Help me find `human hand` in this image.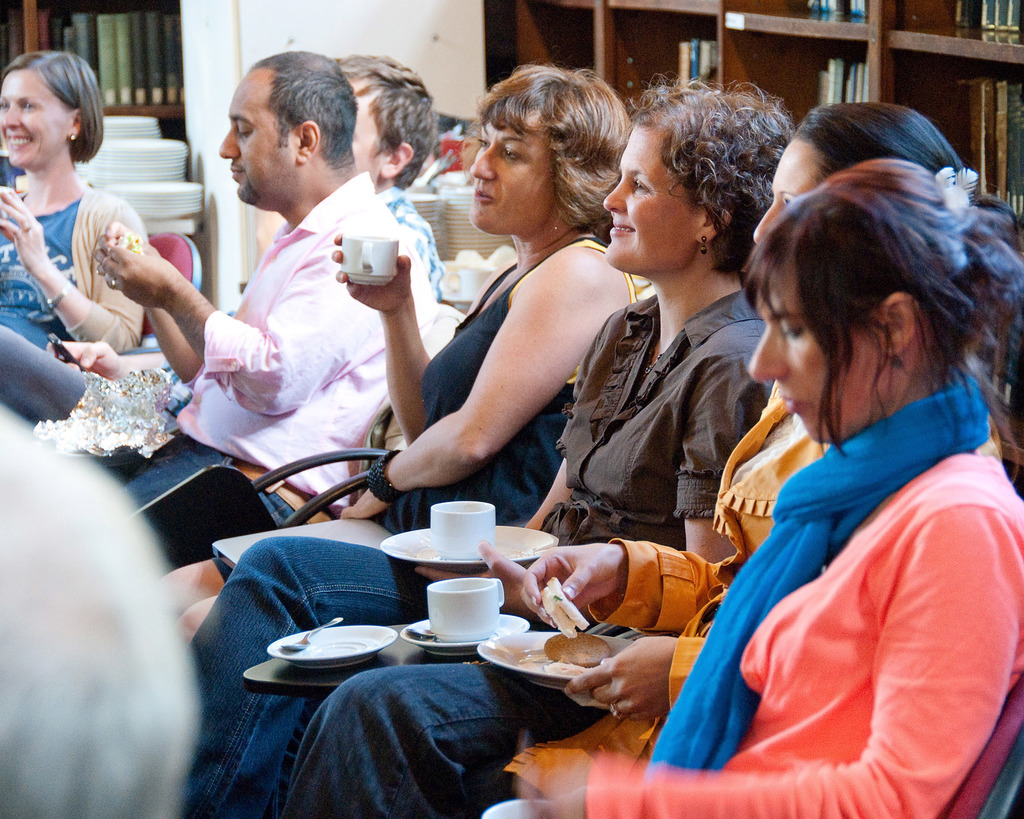
Found it: 0,183,49,271.
